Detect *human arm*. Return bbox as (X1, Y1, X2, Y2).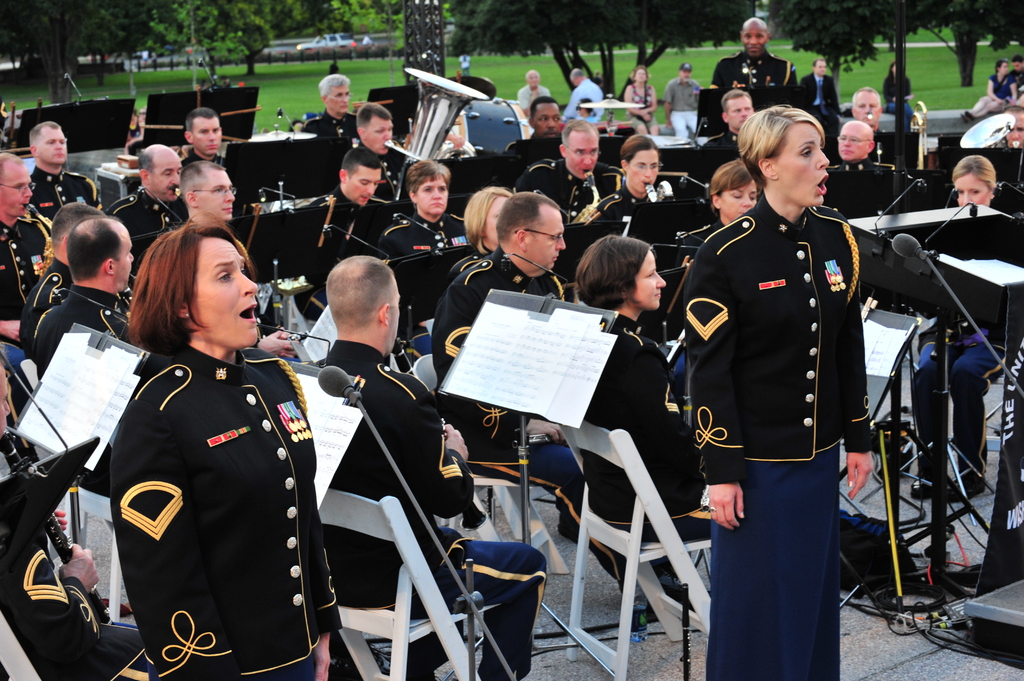
(20, 525, 89, 664).
